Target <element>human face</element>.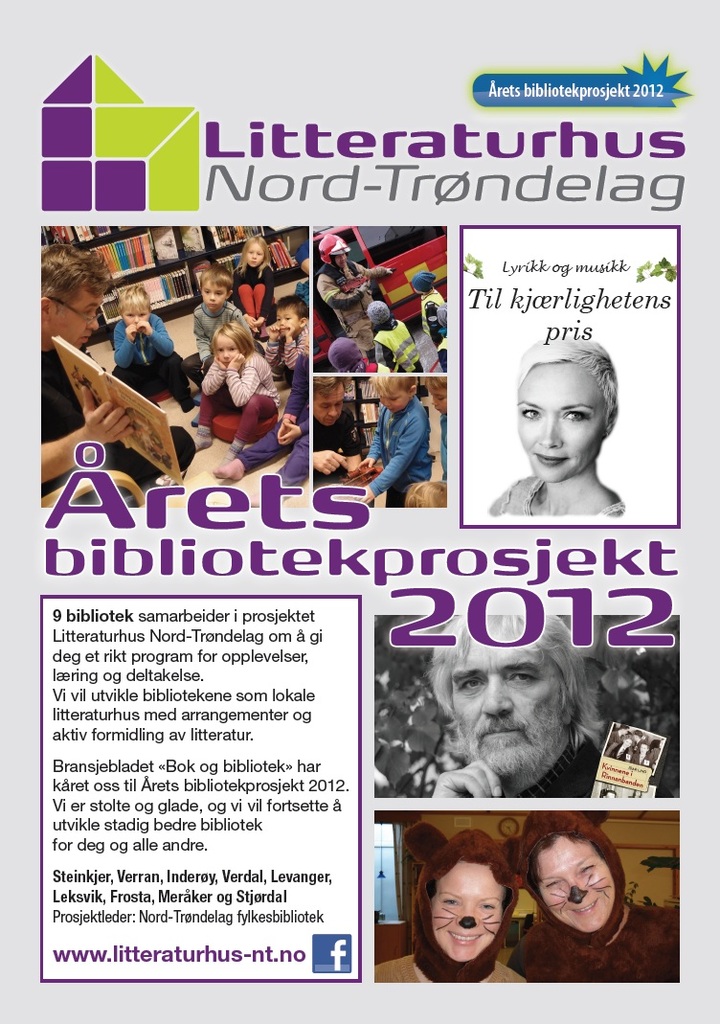
Target region: bbox=(429, 864, 496, 967).
